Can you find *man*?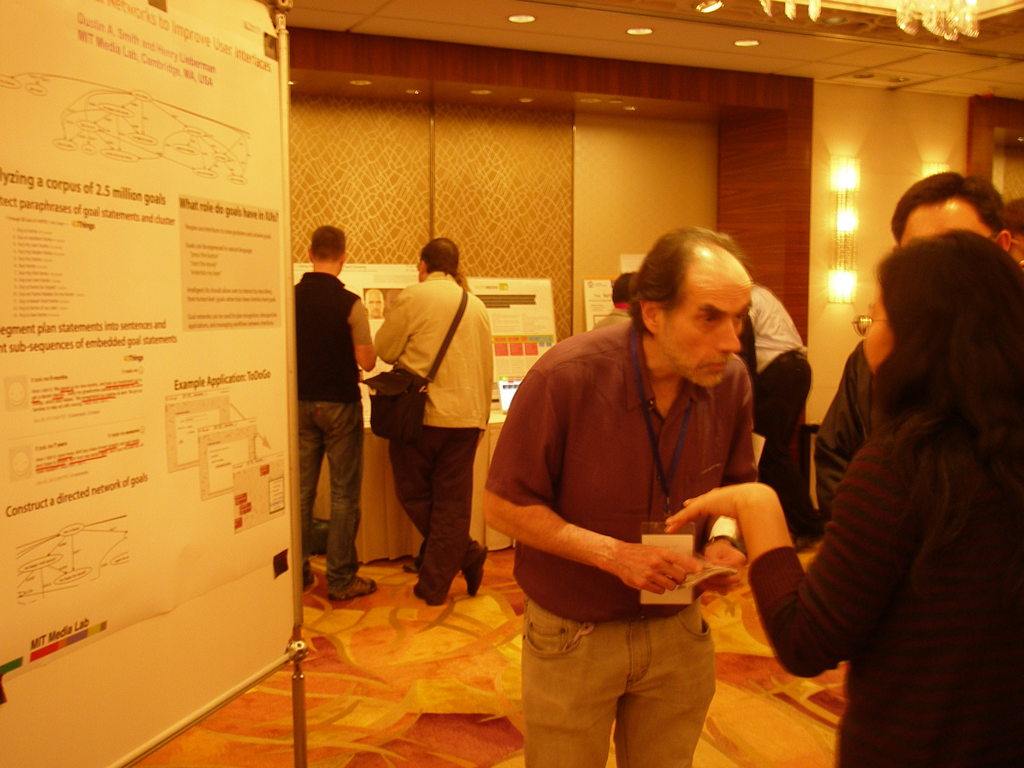
Yes, bounding box: (1007,197,1023,266).
